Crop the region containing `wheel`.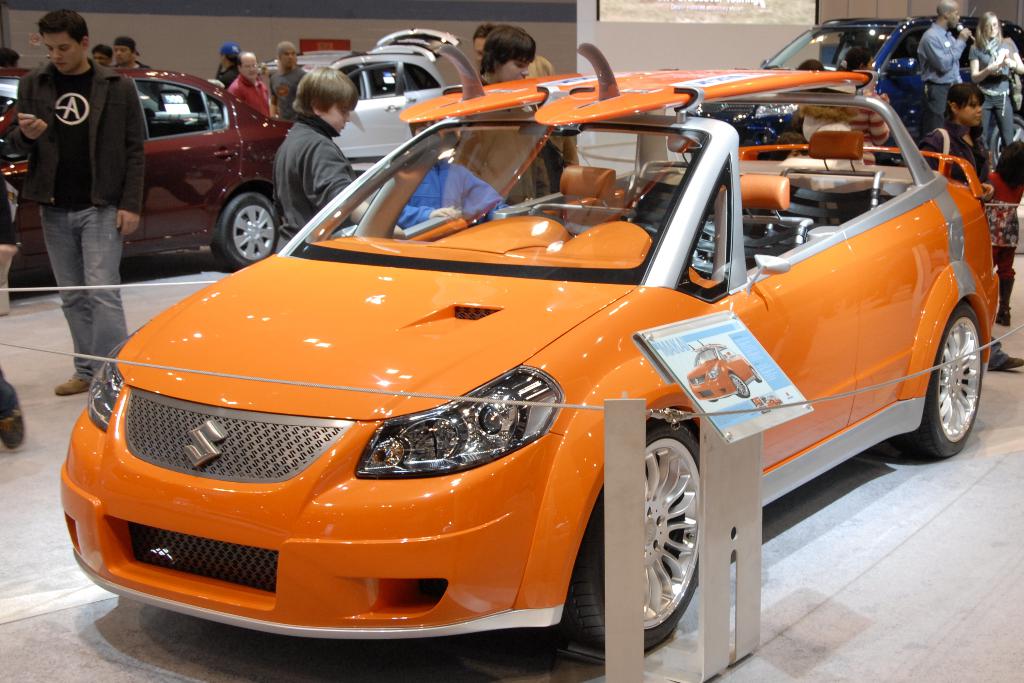
Crop region: BBox(631, 223, 660, 236).
